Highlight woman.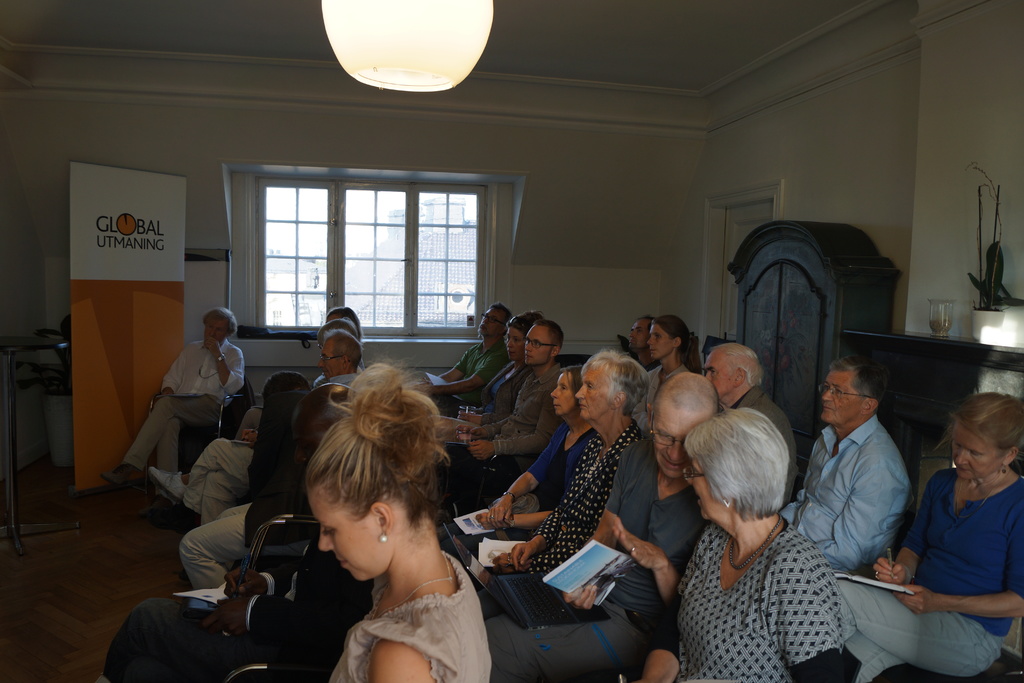
Highlighted region: {"left": 823, "top": 389, "right": 1023, "bottom": 682}.
